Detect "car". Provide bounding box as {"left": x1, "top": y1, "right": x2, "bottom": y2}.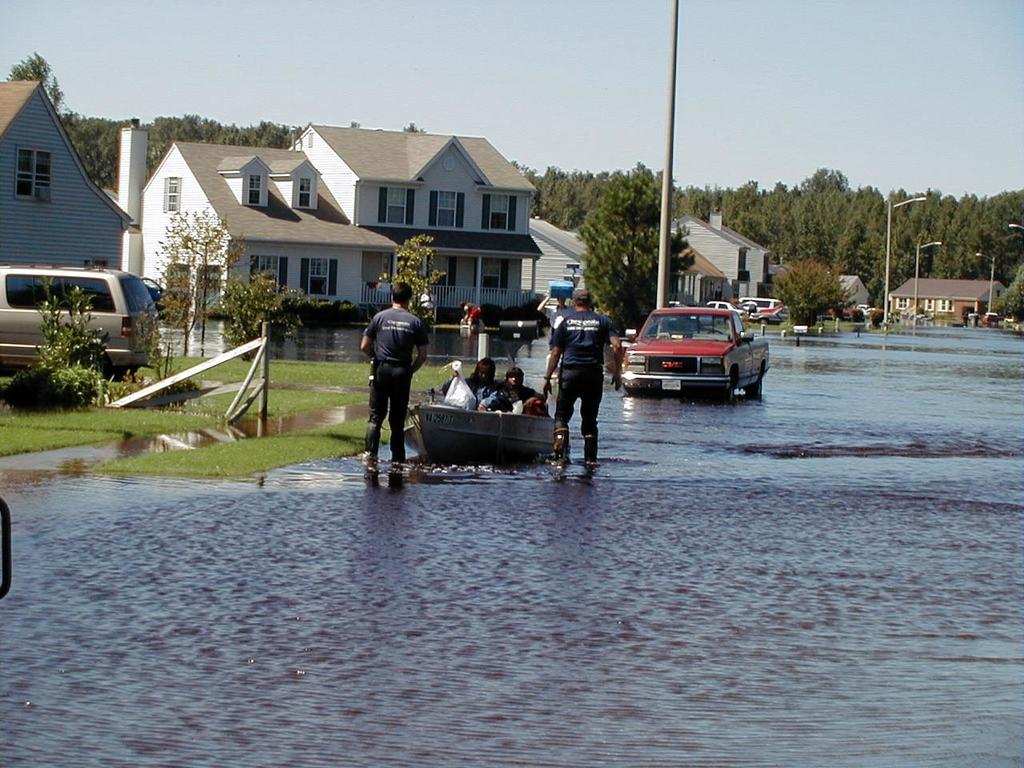
{"left": 770, "top": 298, "right": 792, "bottom": 326}.
